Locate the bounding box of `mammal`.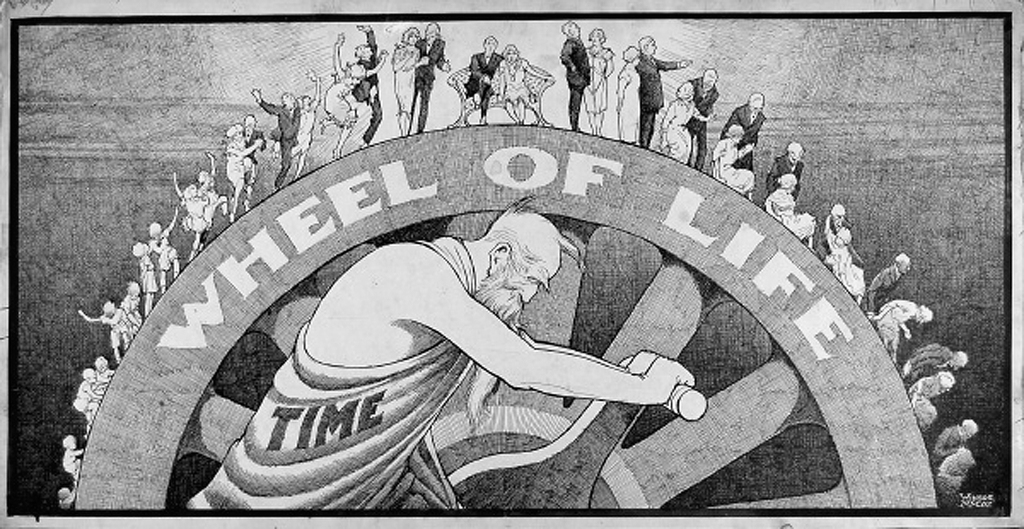
Bounding box: [636,31,687,149].
